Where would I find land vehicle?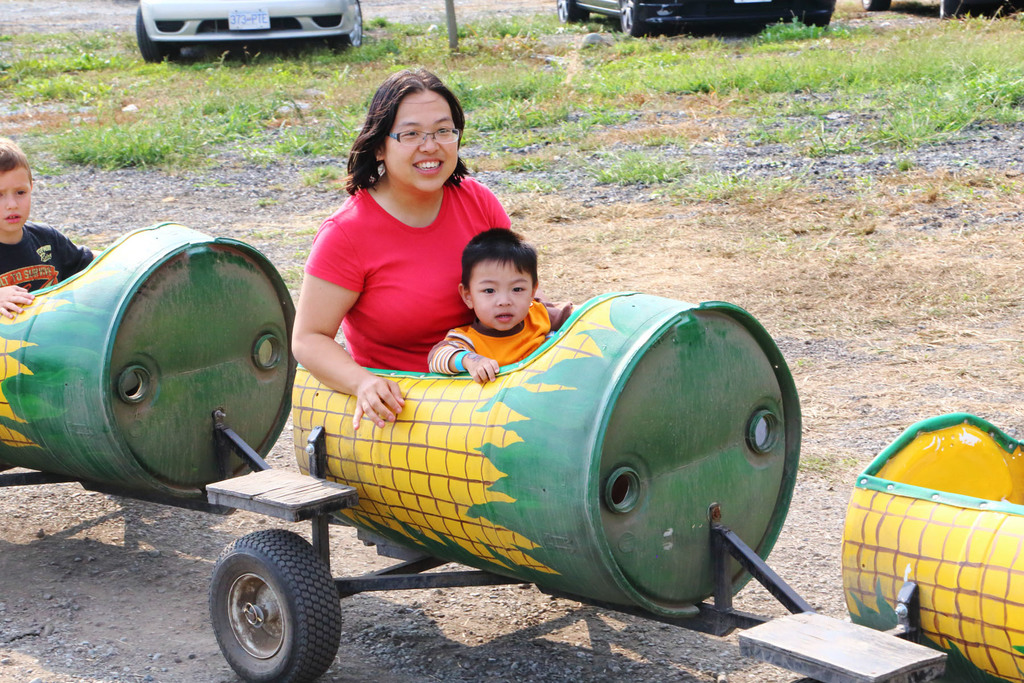
At (554, 0, 834, 37).
